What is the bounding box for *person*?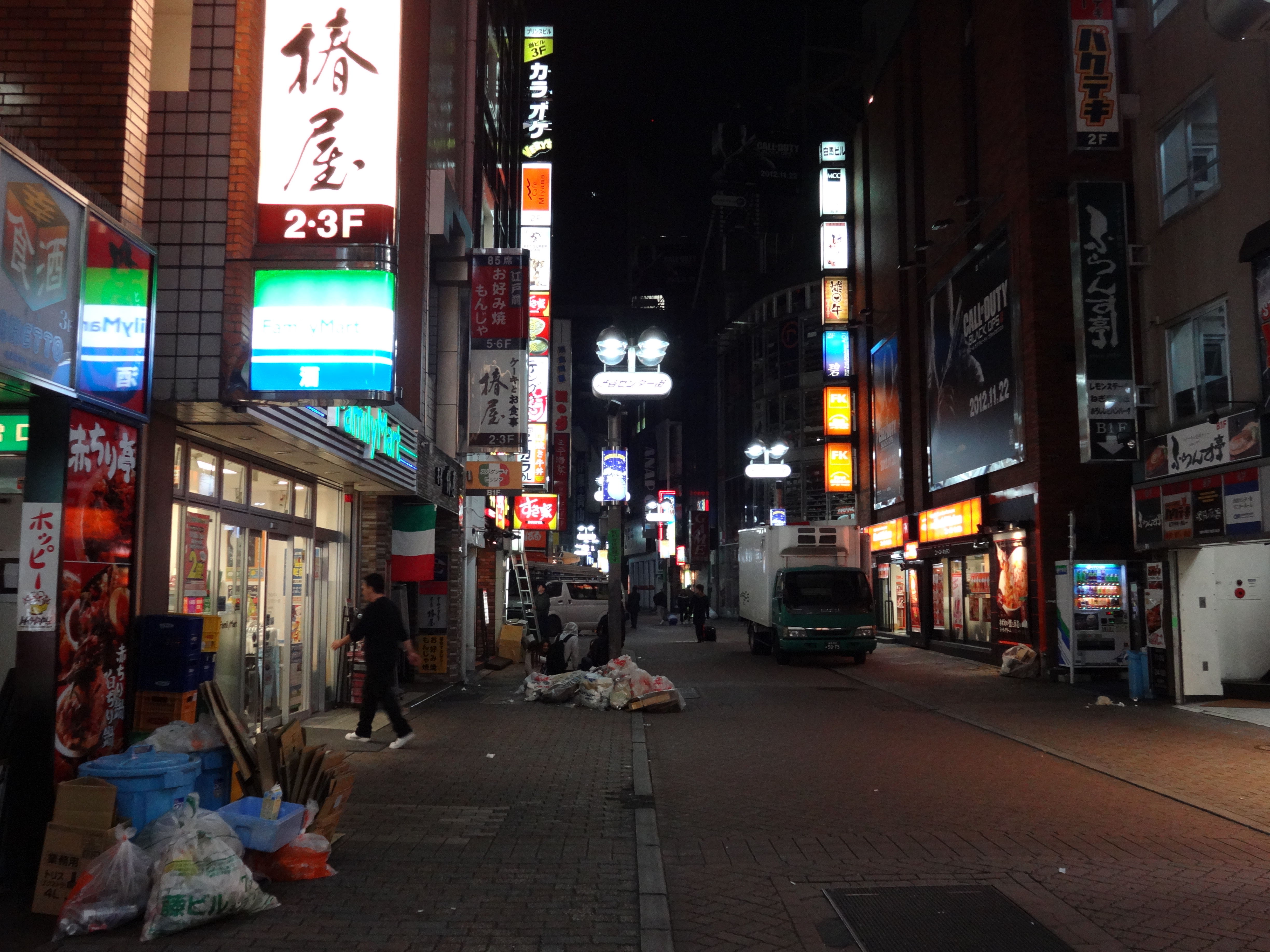
l=163, t=151, r=167, b=163.
